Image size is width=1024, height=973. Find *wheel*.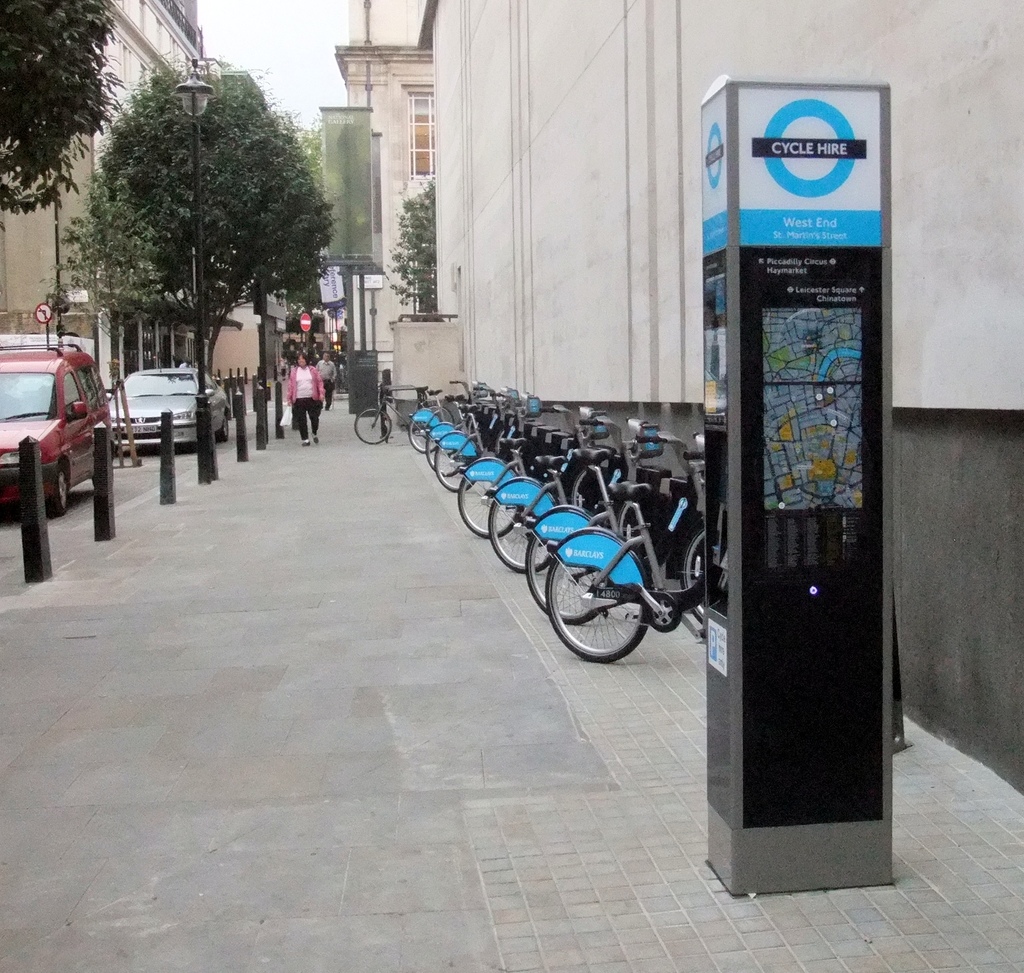
rect(458, 477, 522, 537).
